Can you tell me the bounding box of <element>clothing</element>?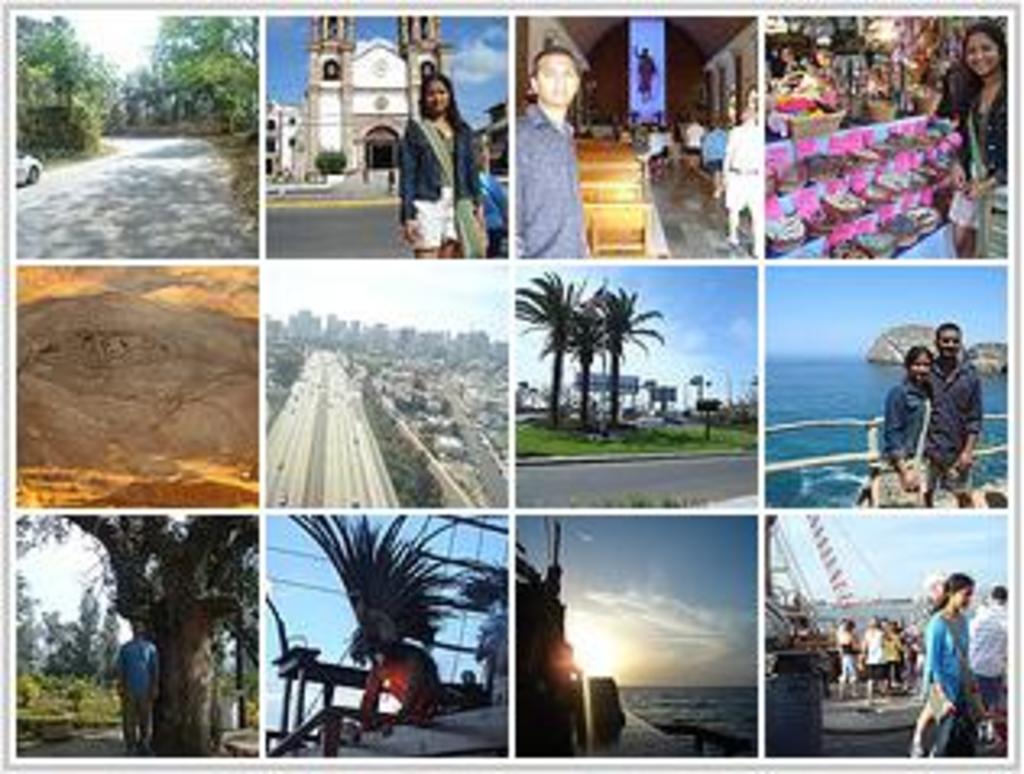
region(933, 359, 982, 492).
